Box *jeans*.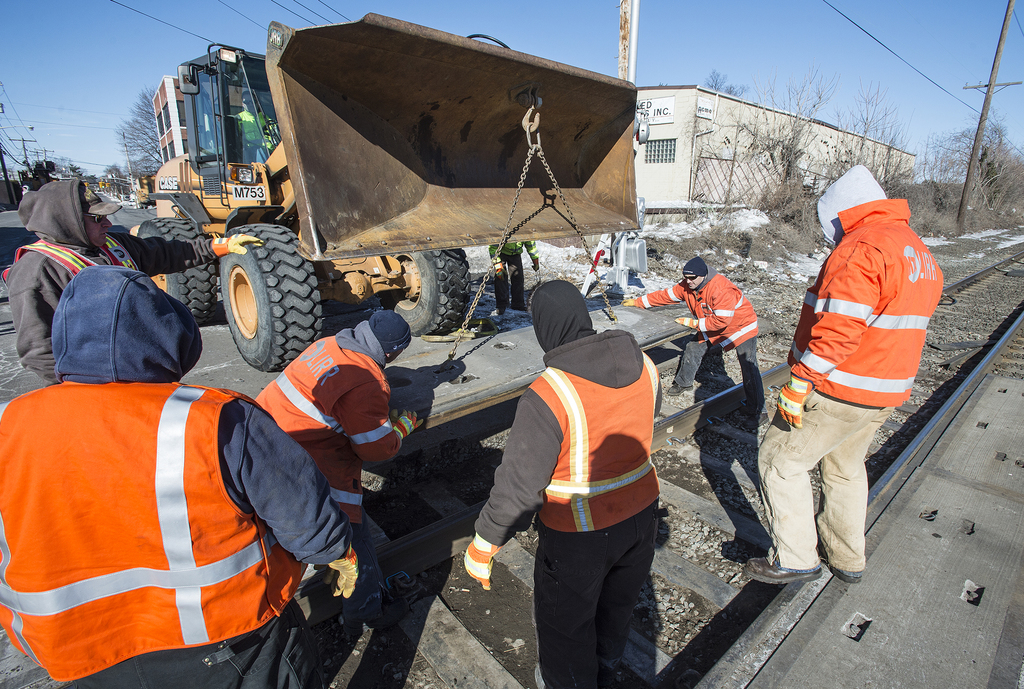
bbox=(674, 336, 769, 410).
